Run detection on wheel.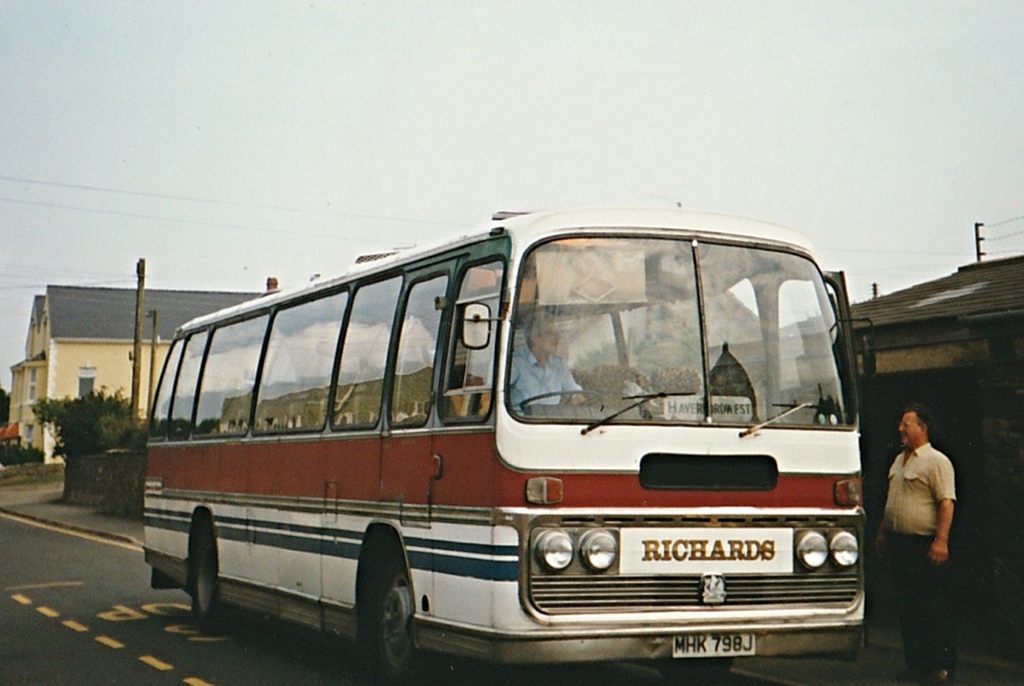
Result: 193:526:232:632.
